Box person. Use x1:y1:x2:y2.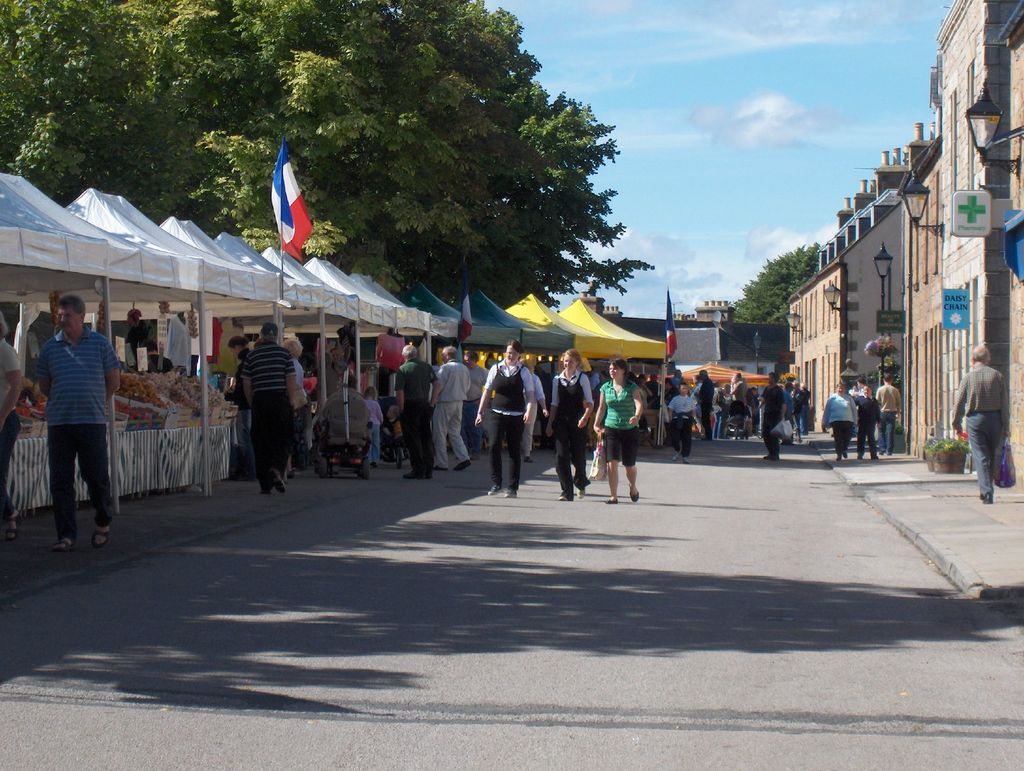
664:378:691:469.
